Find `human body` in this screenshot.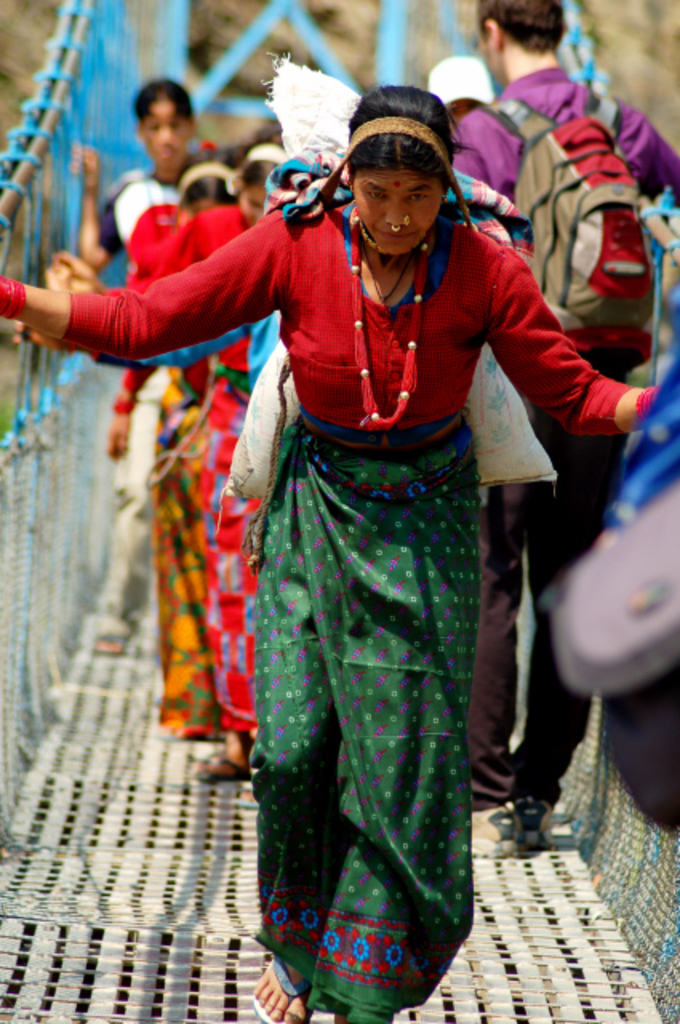
The bounding box for `human body` is l=176, t=40, r=597, b=1023.
